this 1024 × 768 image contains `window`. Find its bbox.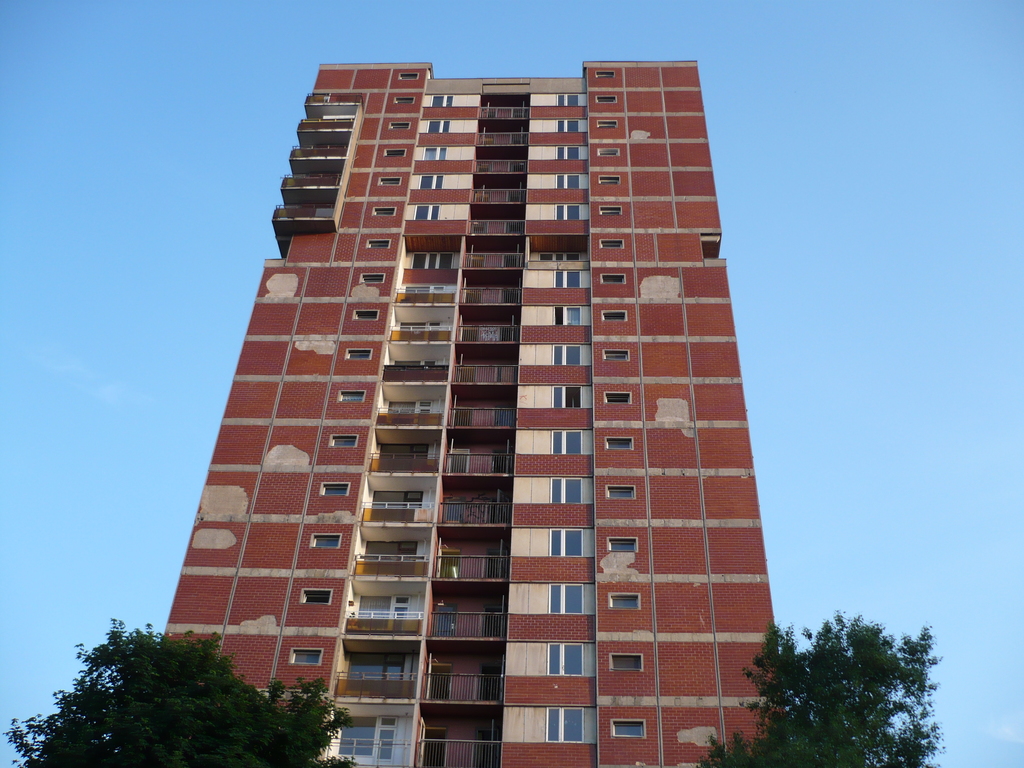
[386, 398, 415, 417].
